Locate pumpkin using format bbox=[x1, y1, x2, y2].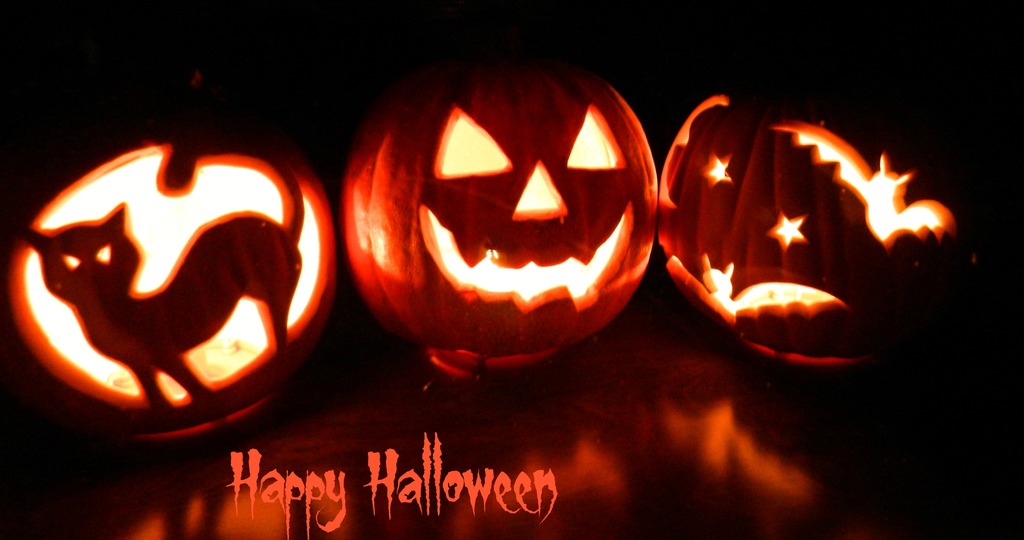
bbox=[0, 66, 335, 432].
